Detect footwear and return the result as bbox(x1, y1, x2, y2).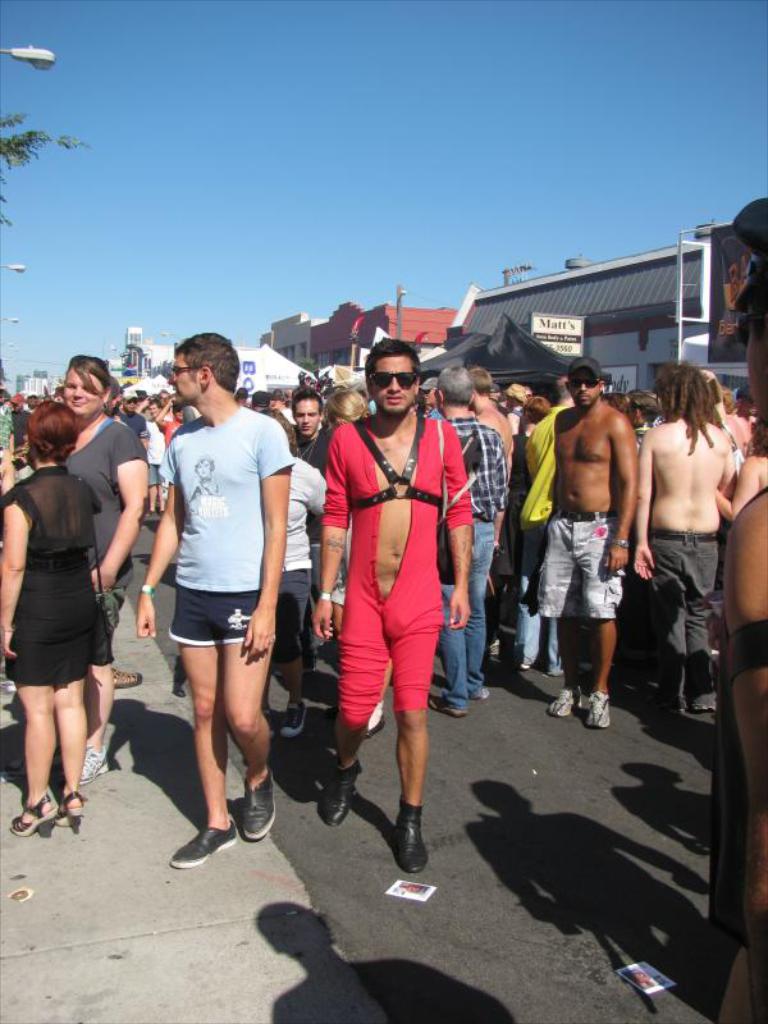
bbox(356, 694, 383, 741).
